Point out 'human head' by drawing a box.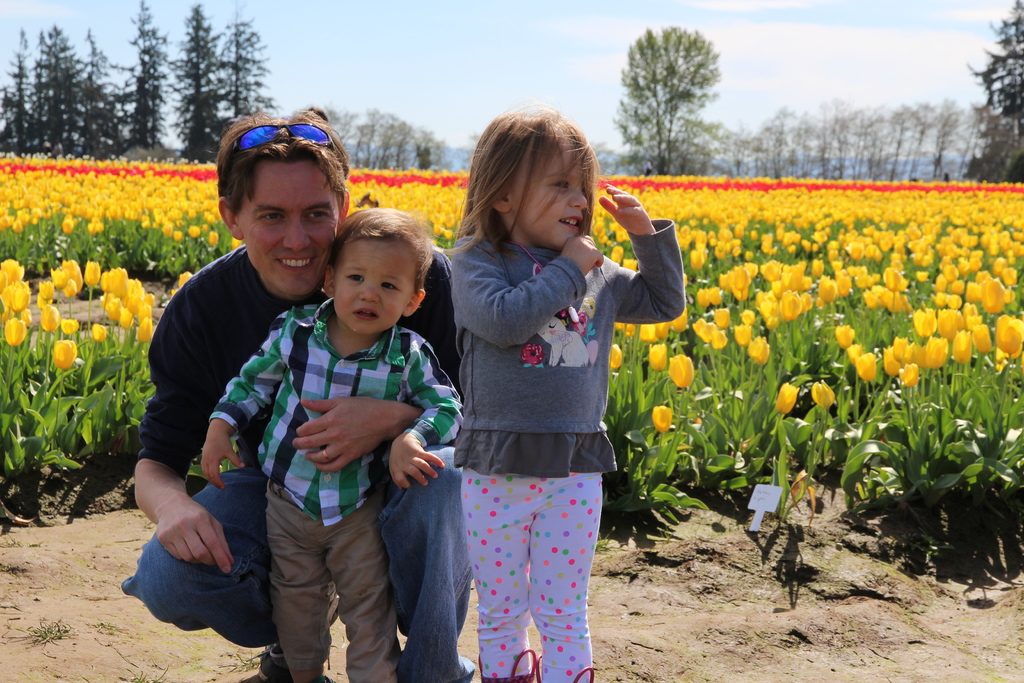
x1=215, y1=110, x2=349, y2=299.
